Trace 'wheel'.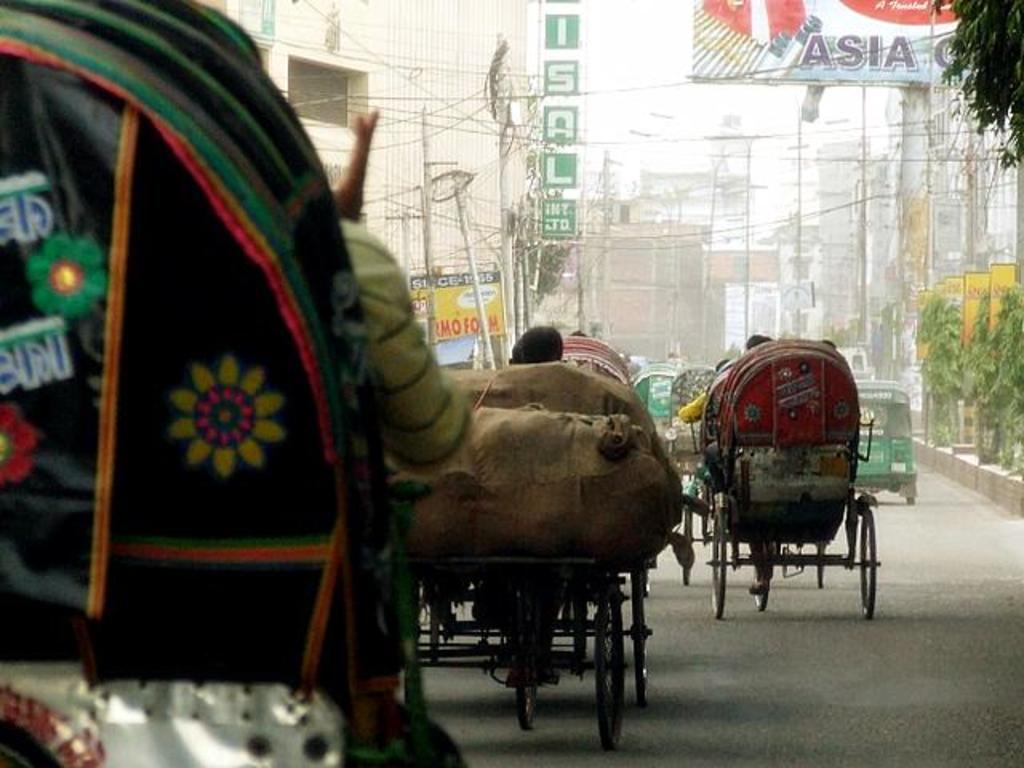
Traced to crop(904, 493, 918, 504).
